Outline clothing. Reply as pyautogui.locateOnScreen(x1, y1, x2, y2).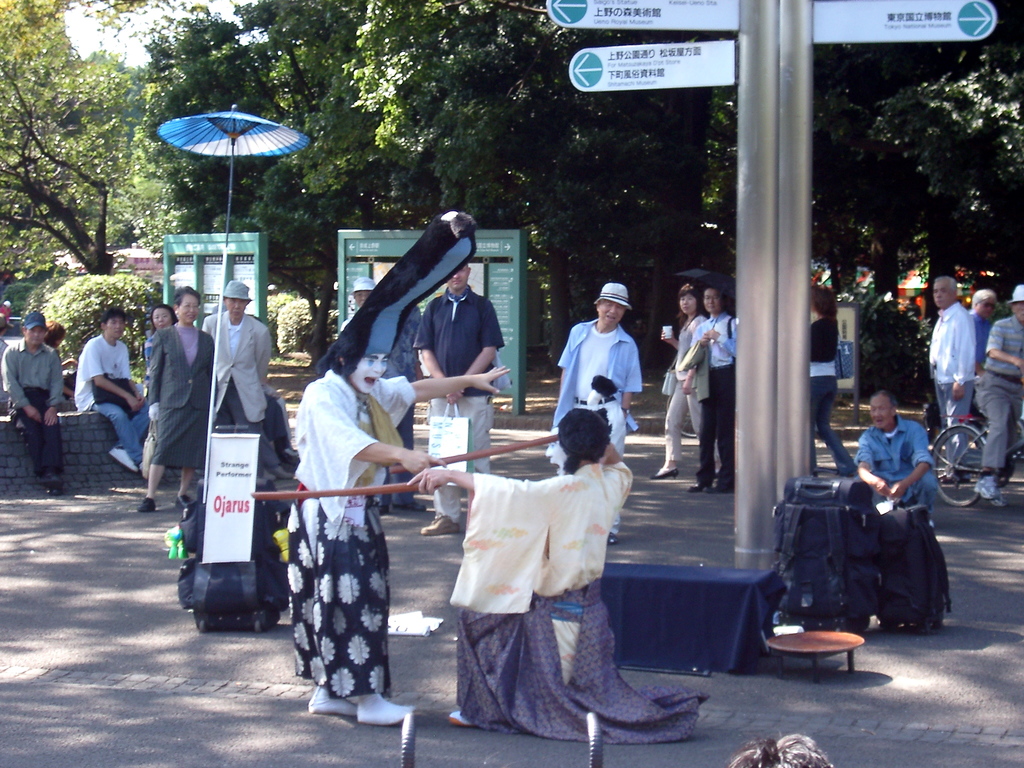
pyautogui.locateOnScreen(0, 342, 62, 474).
